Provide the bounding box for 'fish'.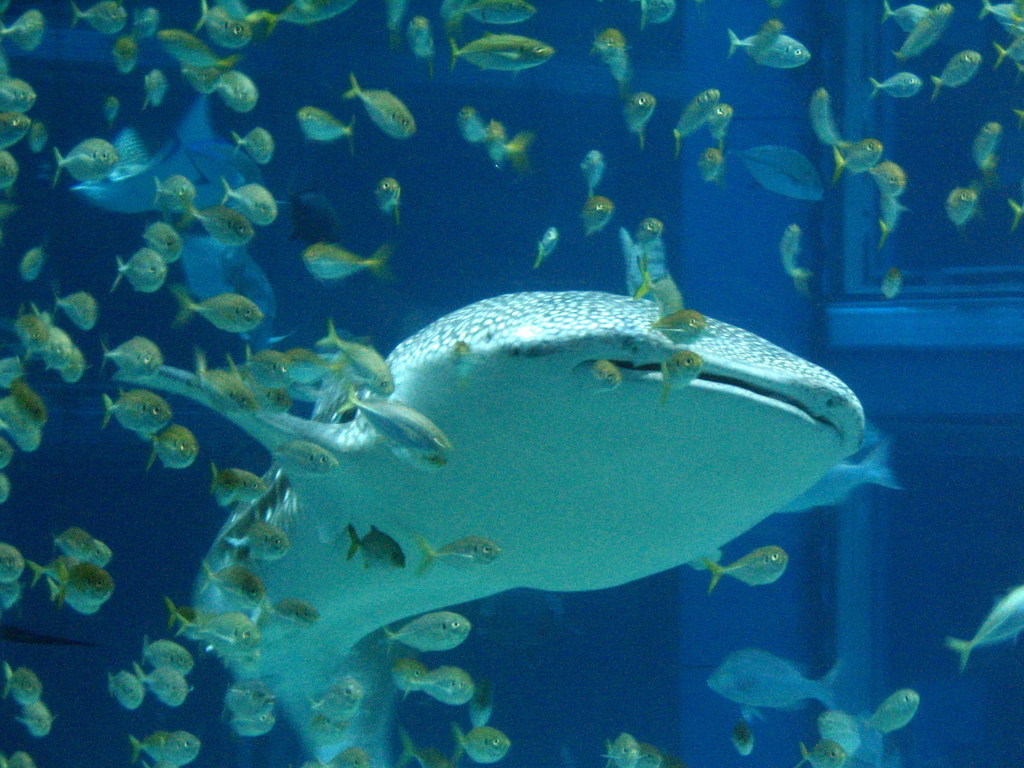
bbox(675, 95, 718, 136).
